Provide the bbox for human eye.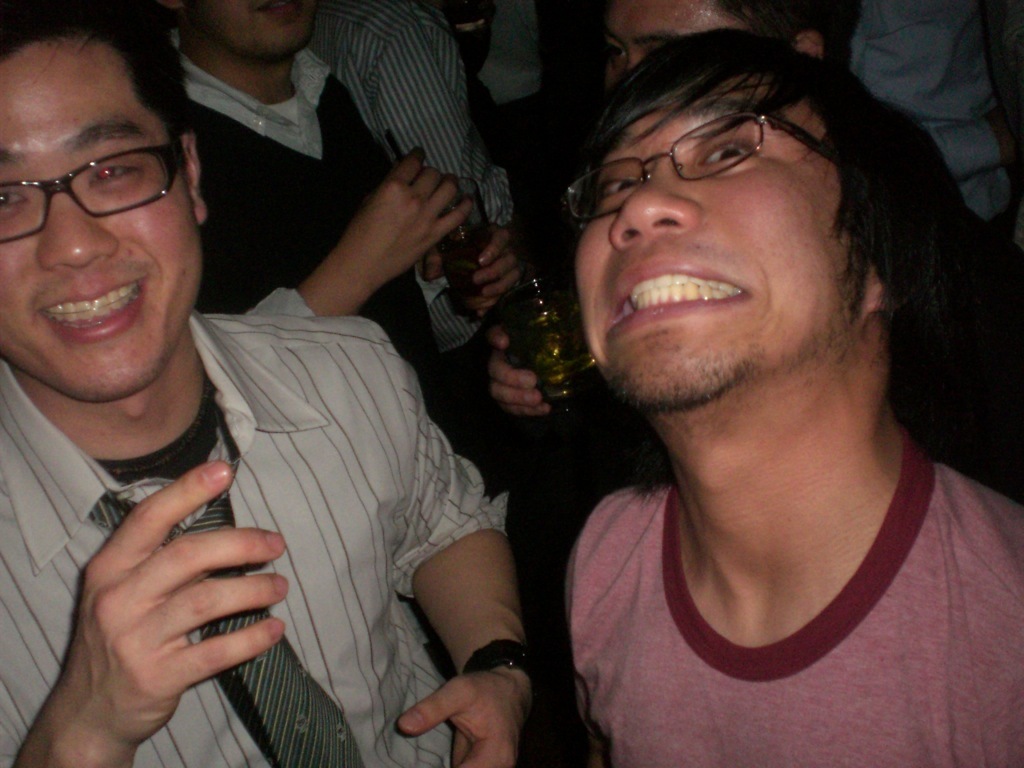
locate(92, 156, 144, 186).
